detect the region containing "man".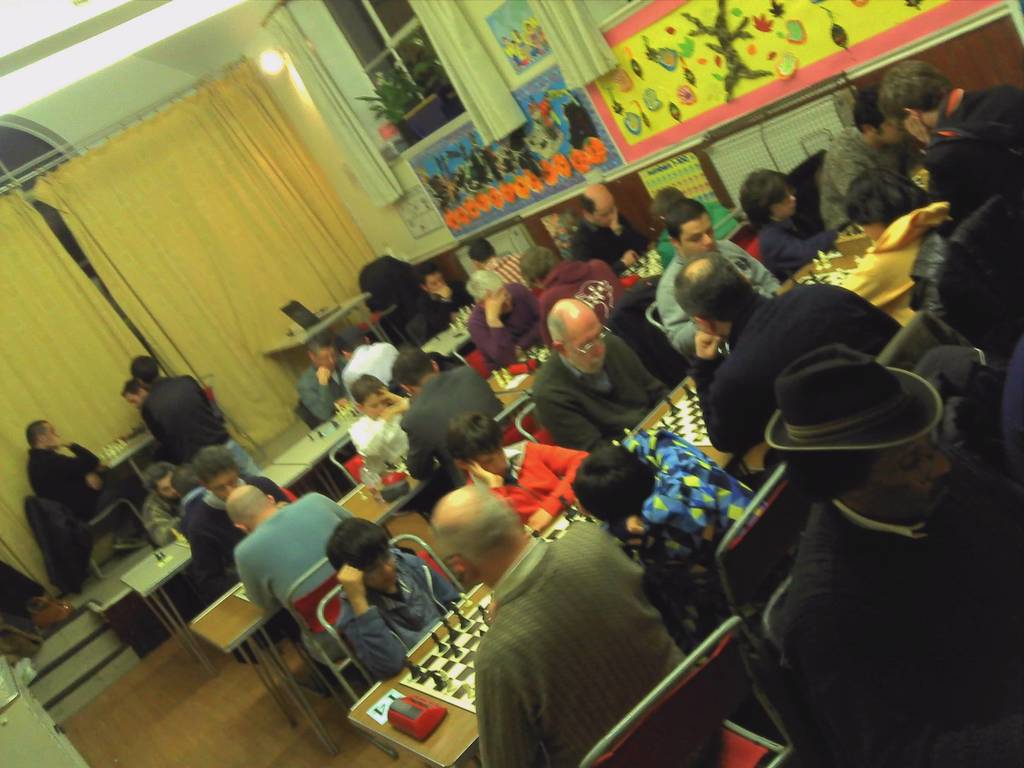
region(464, 236, 529, 289).
